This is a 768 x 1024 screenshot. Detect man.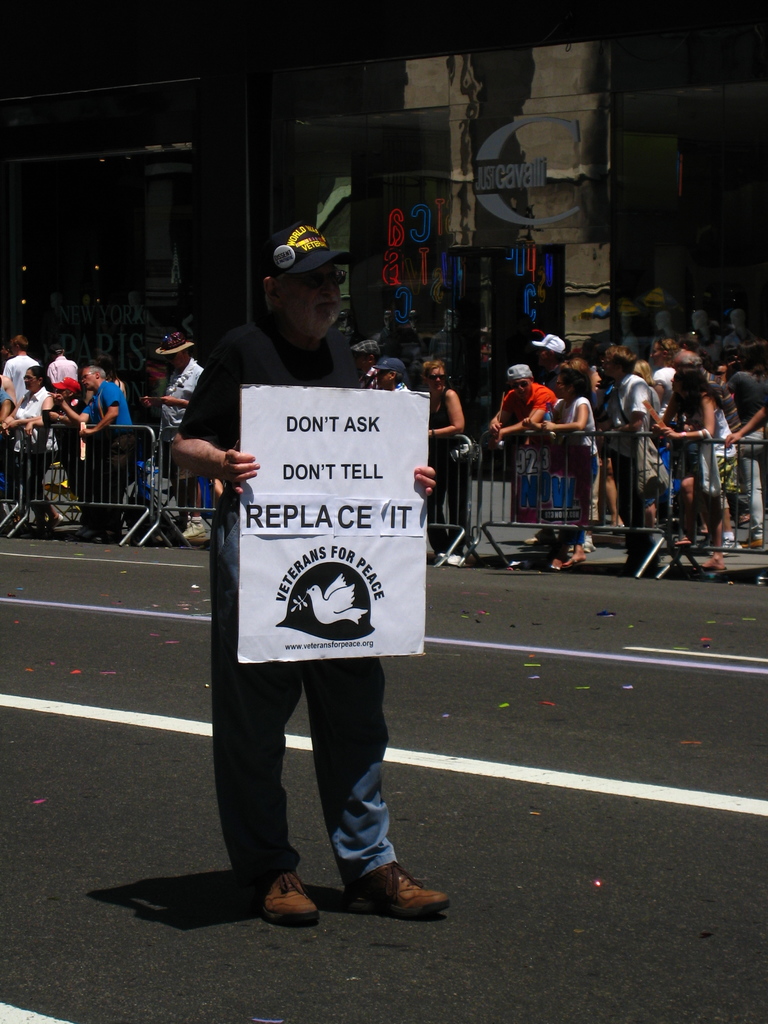
[350,340,382,391].
